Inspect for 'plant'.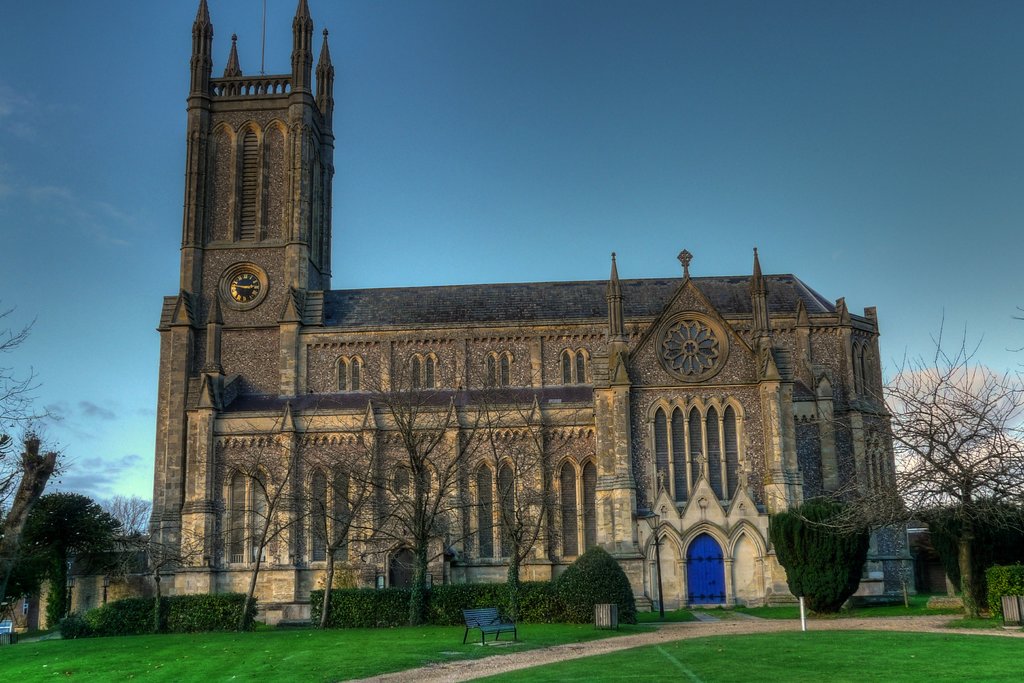
Inspection: rect(769, 486, 870, 620).
